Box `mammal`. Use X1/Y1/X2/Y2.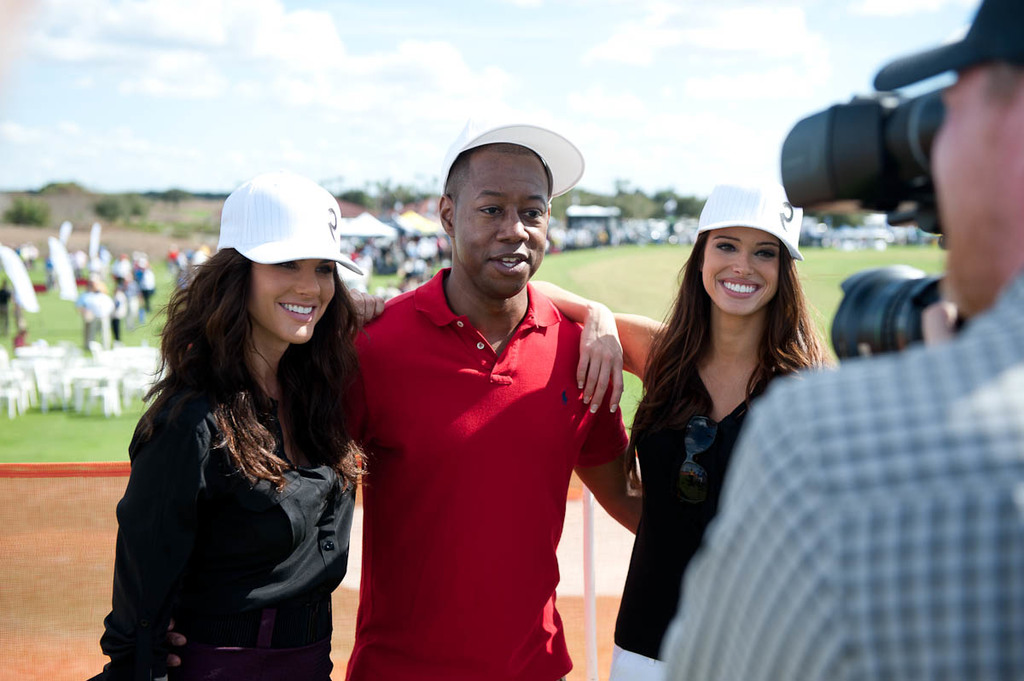
653/0/1023/680.
